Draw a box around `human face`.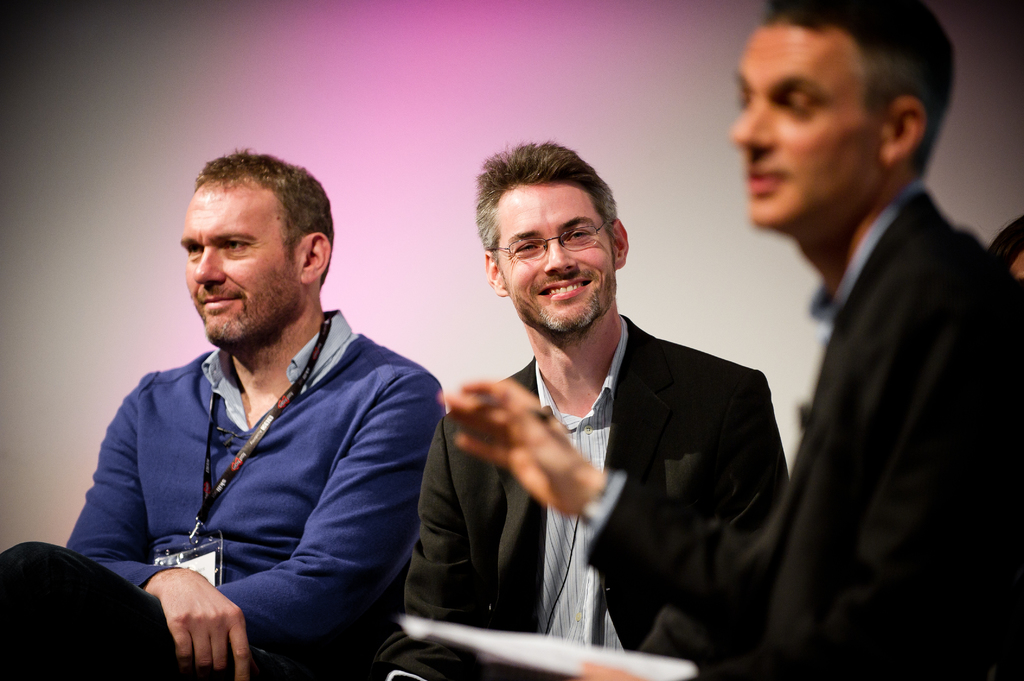
left=500, top=184, right=614, bottom=333.
